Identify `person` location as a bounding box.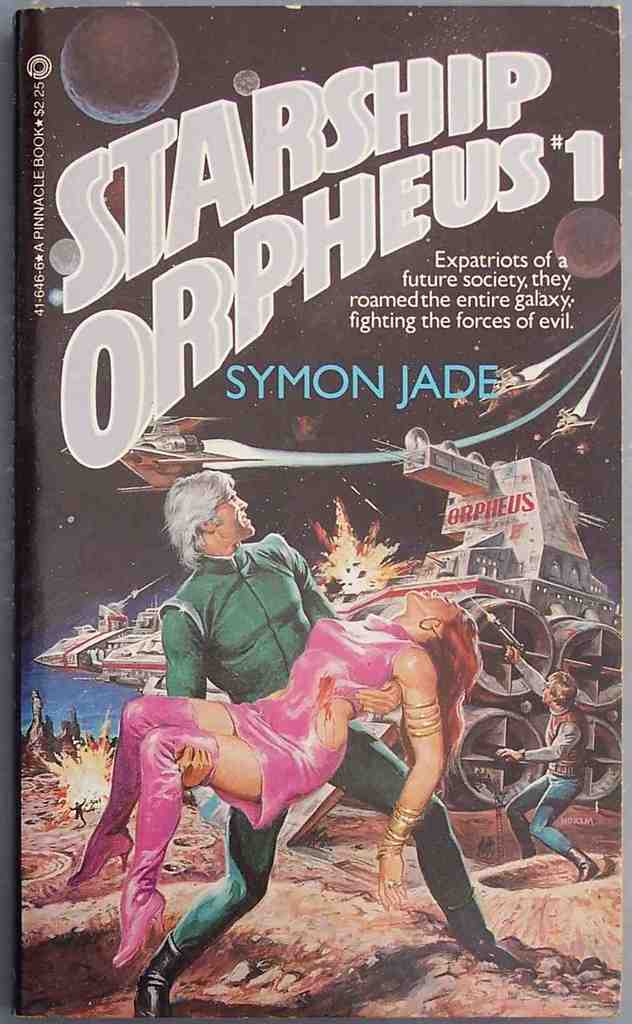
<box>134,467,515,1023</box>.
